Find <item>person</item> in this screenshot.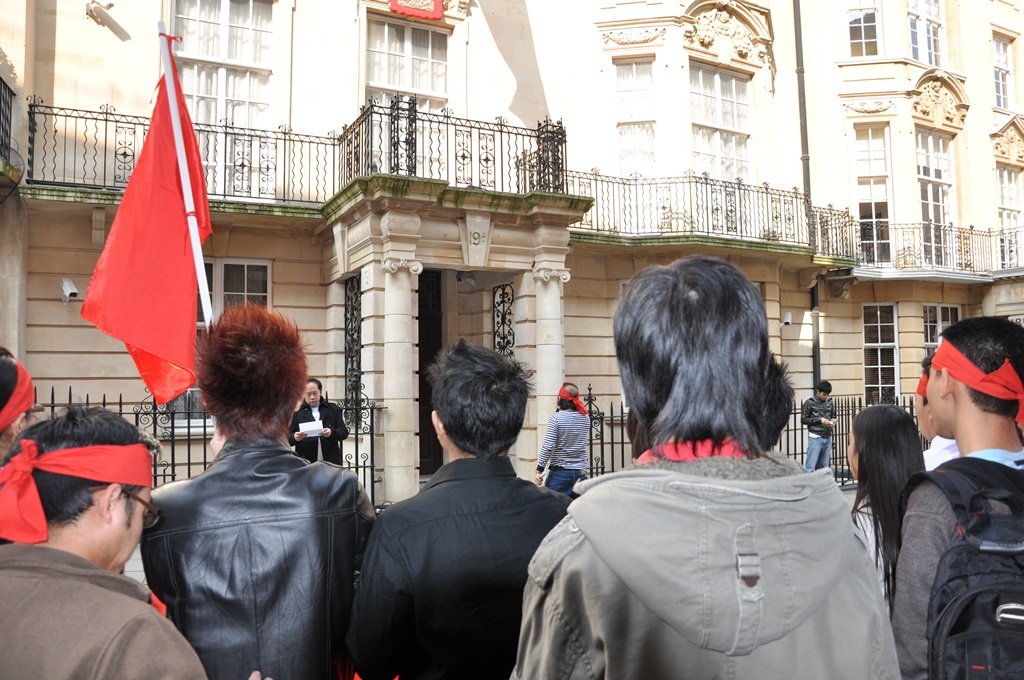
The bounding box for <item>person</item> is rect(350, 340, 568, 679).
